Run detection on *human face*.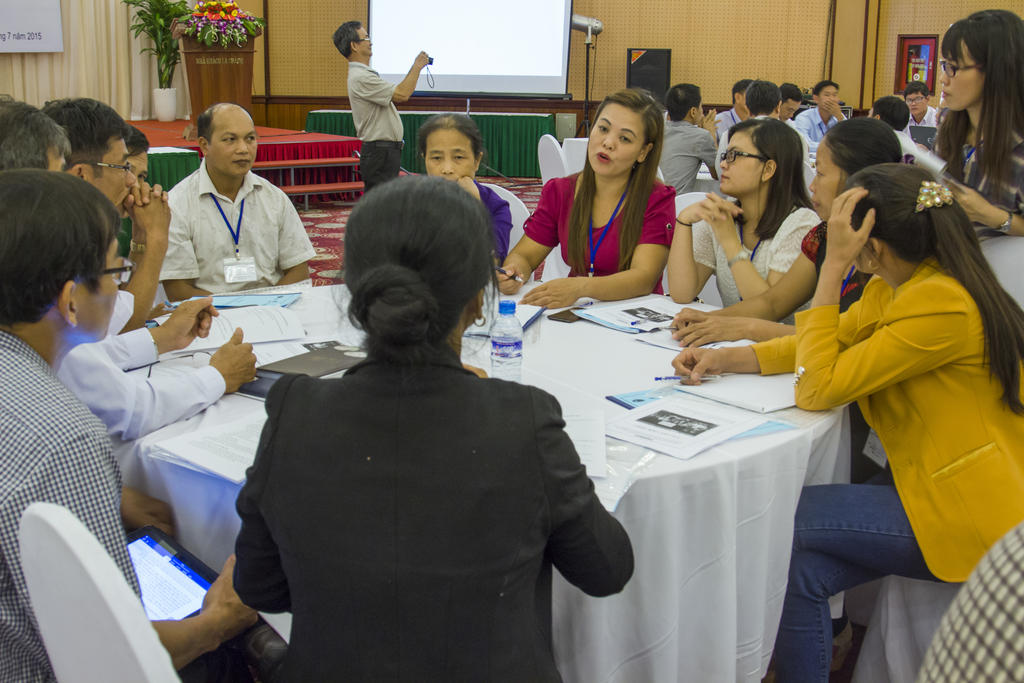
Result: <bbox>719, 128, 765, 194</bbox>.
